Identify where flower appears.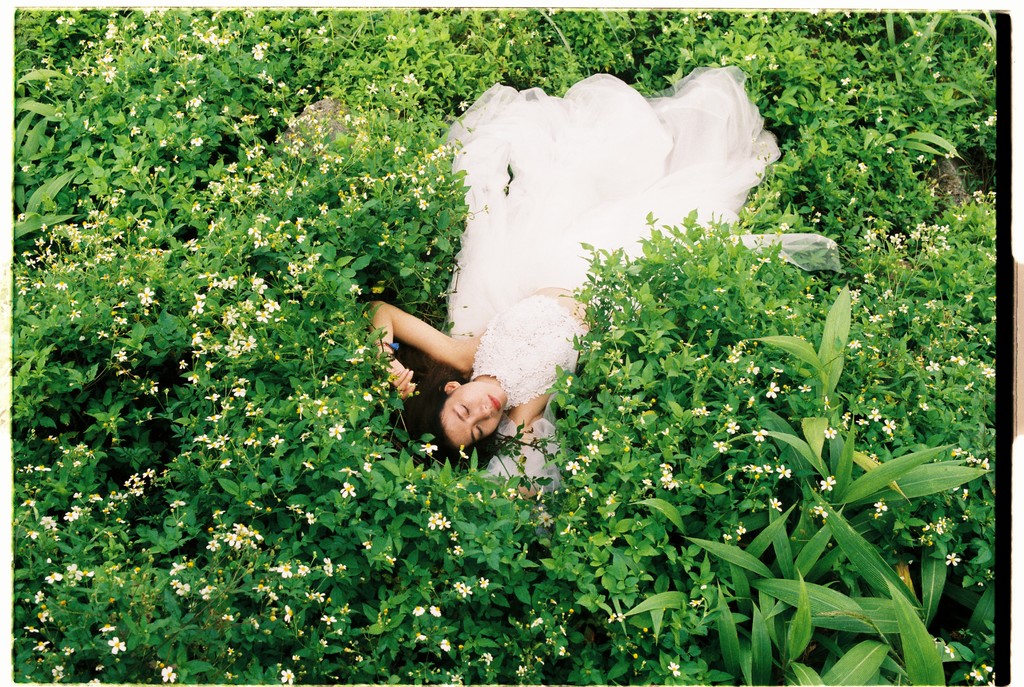
Appears at select_region(666, 655, 680, 676).
